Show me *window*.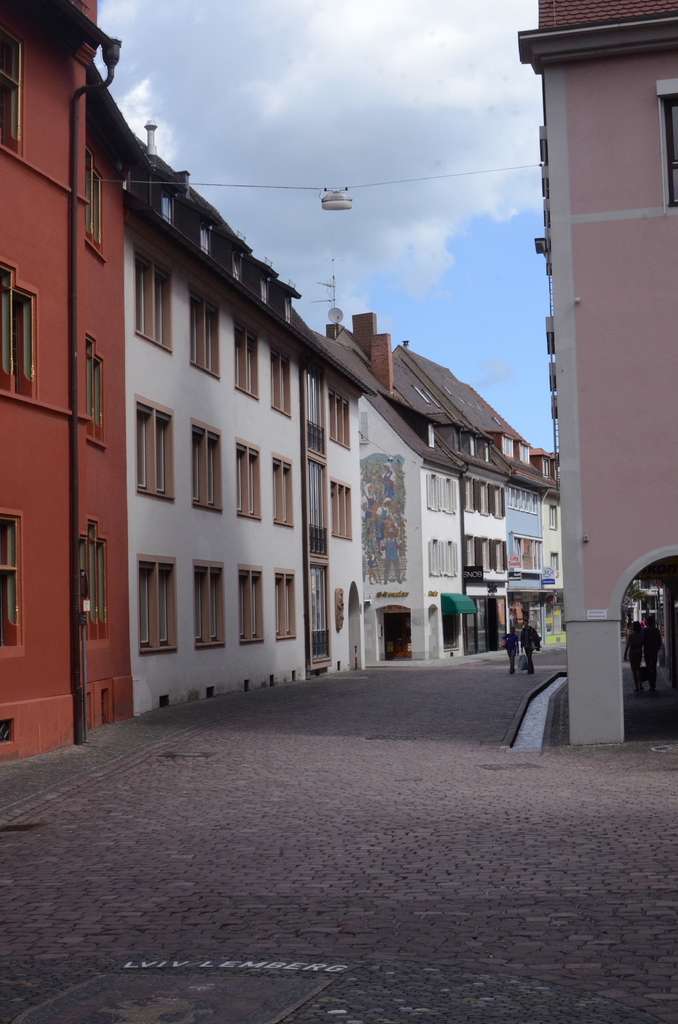
*window* is here: 160,186,168,225.
